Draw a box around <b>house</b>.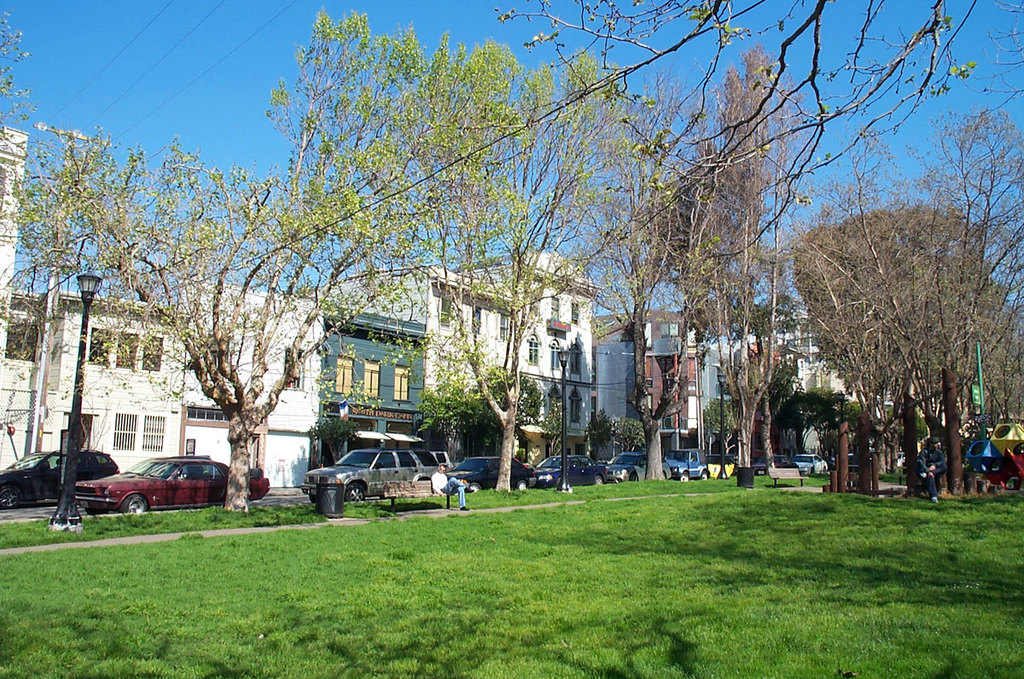
[693, 266, 989, 492].
